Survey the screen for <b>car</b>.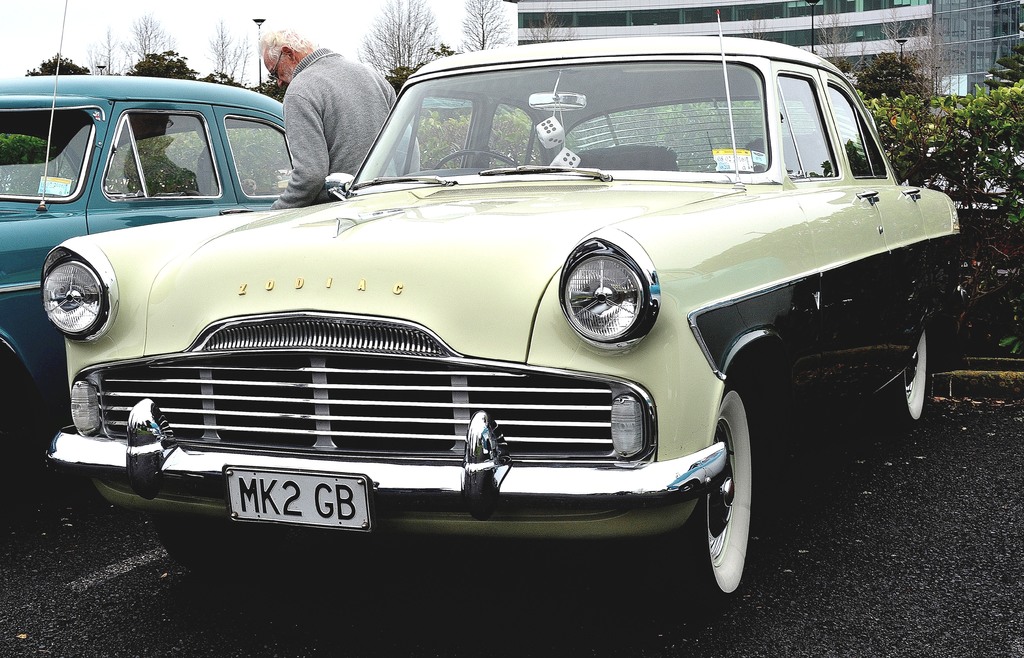
Survey found: {"left": 0, "top": 0, "right": 285, "bottom": 470}.
